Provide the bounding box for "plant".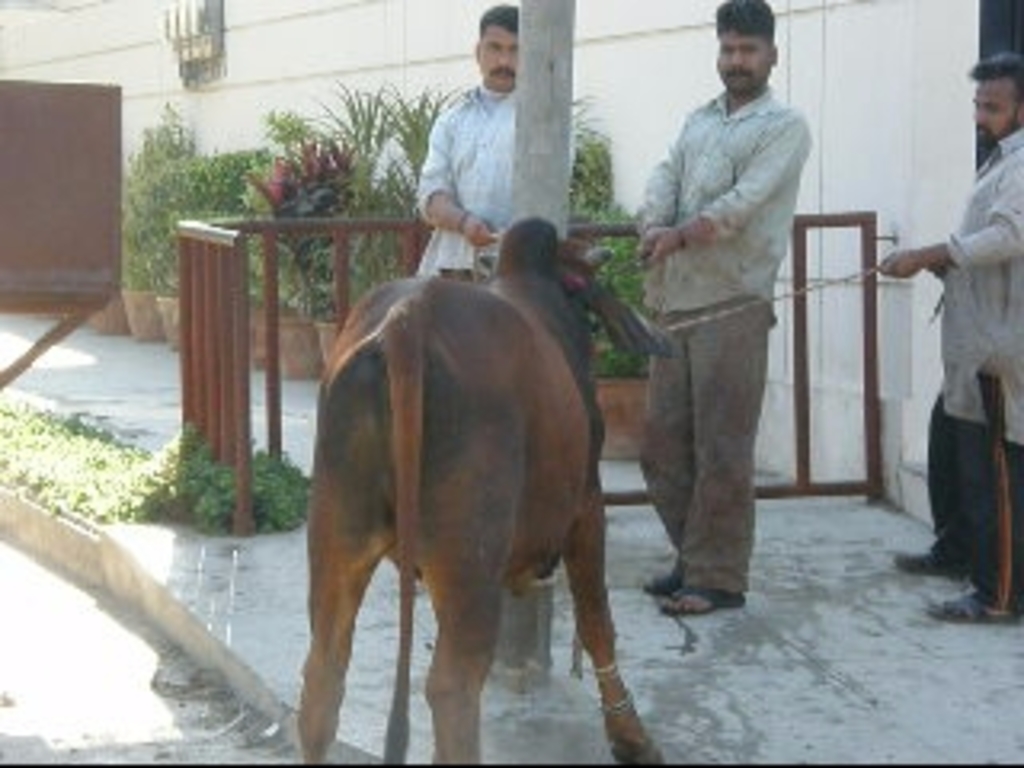
291, 70, 422, 221.
